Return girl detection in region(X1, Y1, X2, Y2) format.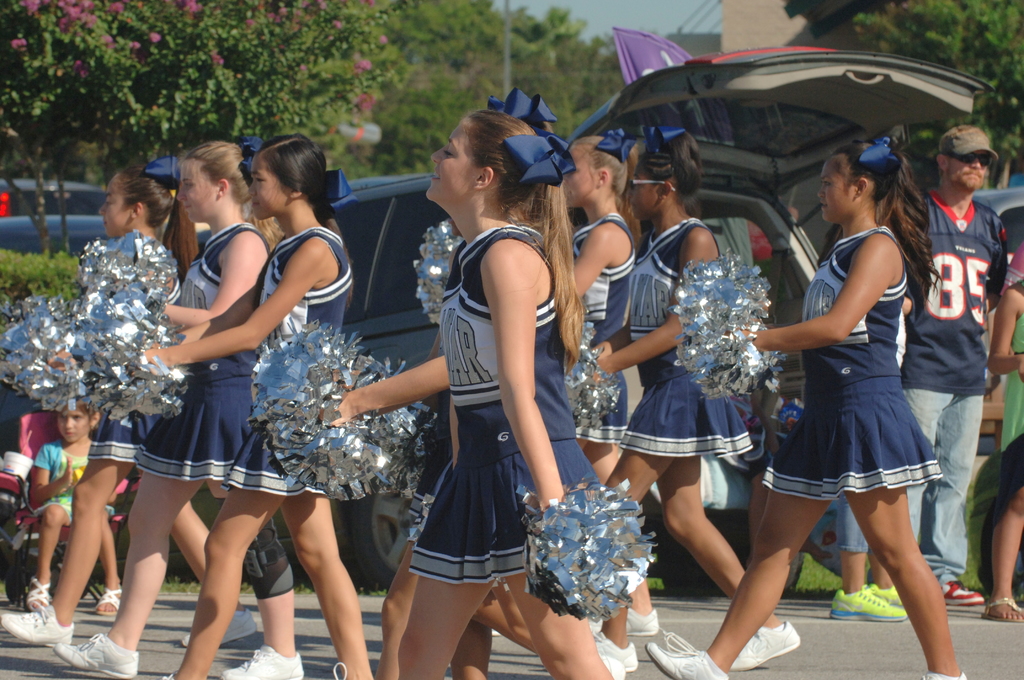
region(559, 130, 657, 635).
